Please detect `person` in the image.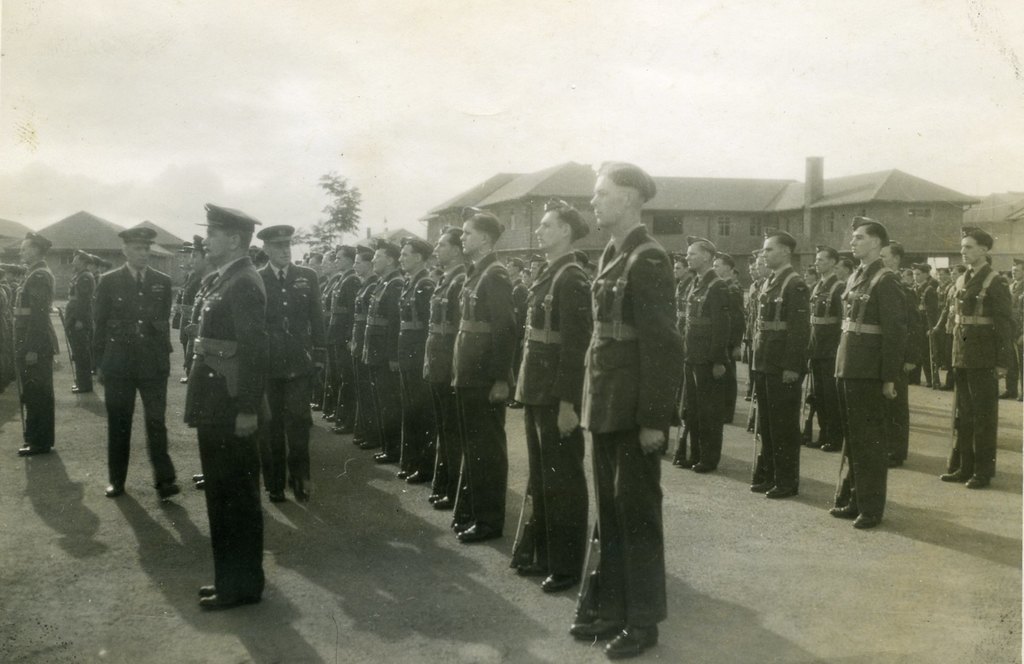
(911,265,947,389).
